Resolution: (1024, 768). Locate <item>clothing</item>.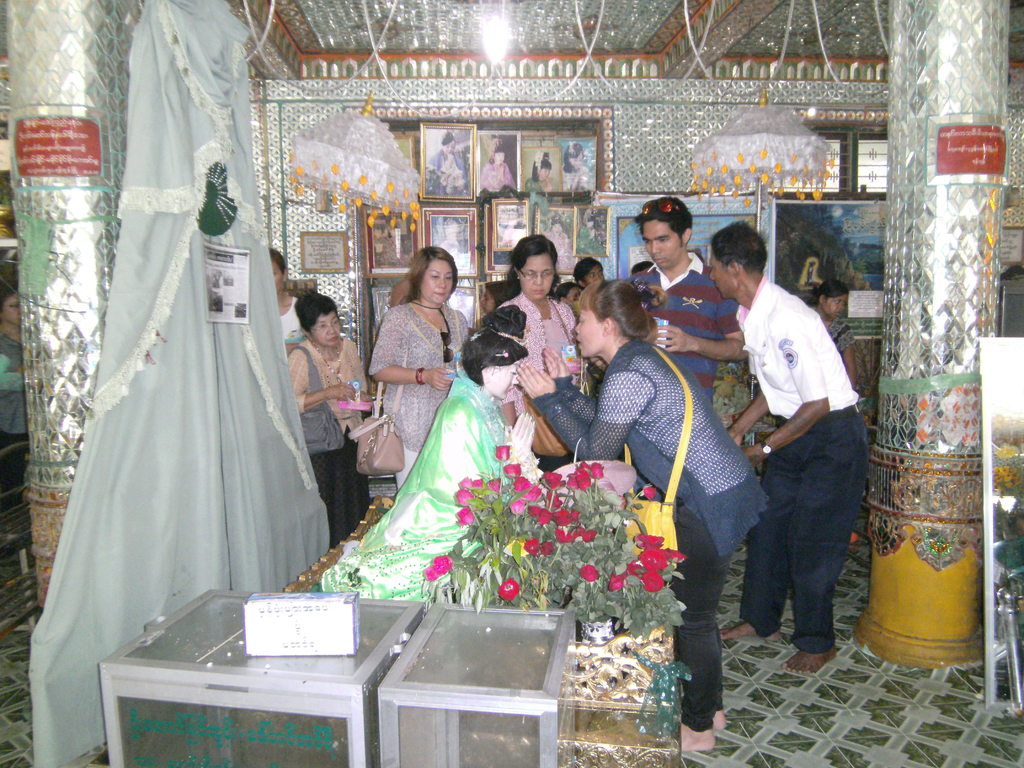
287 328 371 552.
